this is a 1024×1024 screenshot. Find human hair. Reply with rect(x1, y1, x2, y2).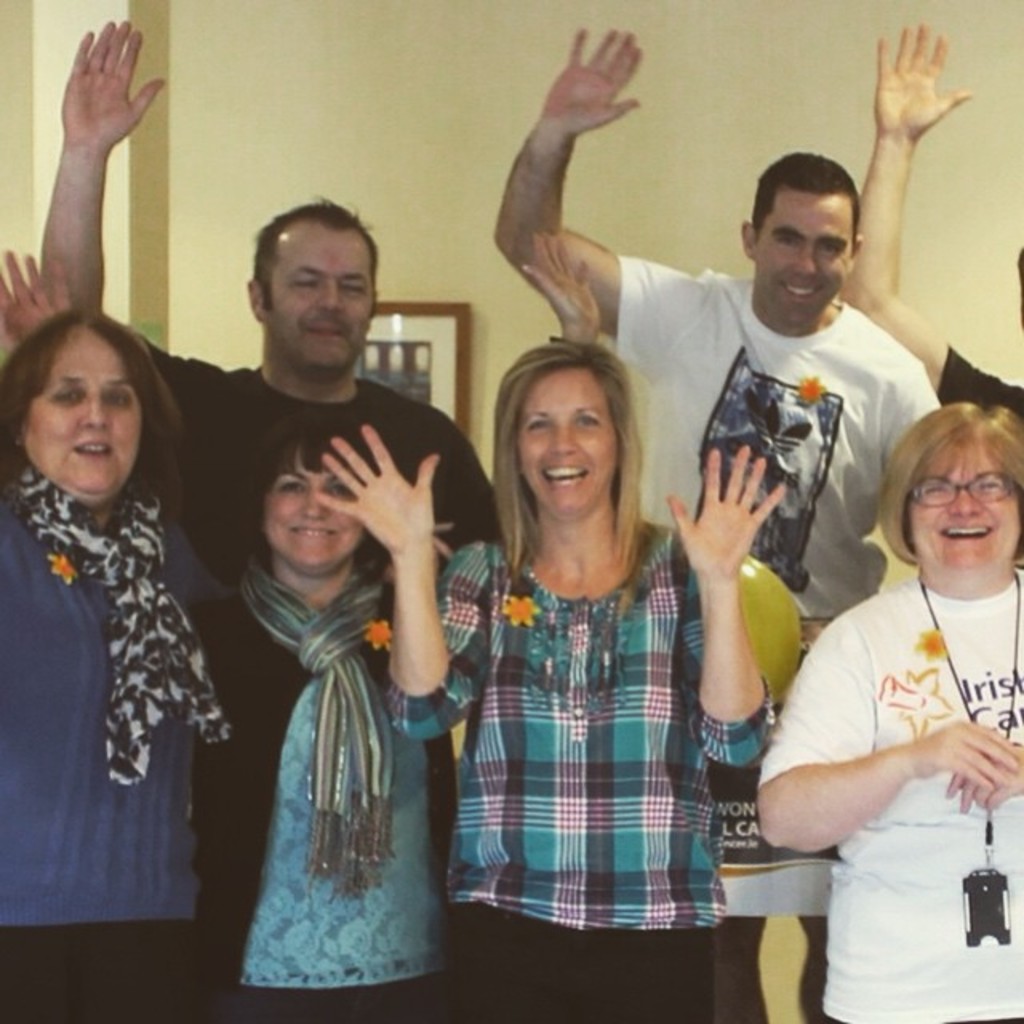
rect(757, 149, 867, 246).
